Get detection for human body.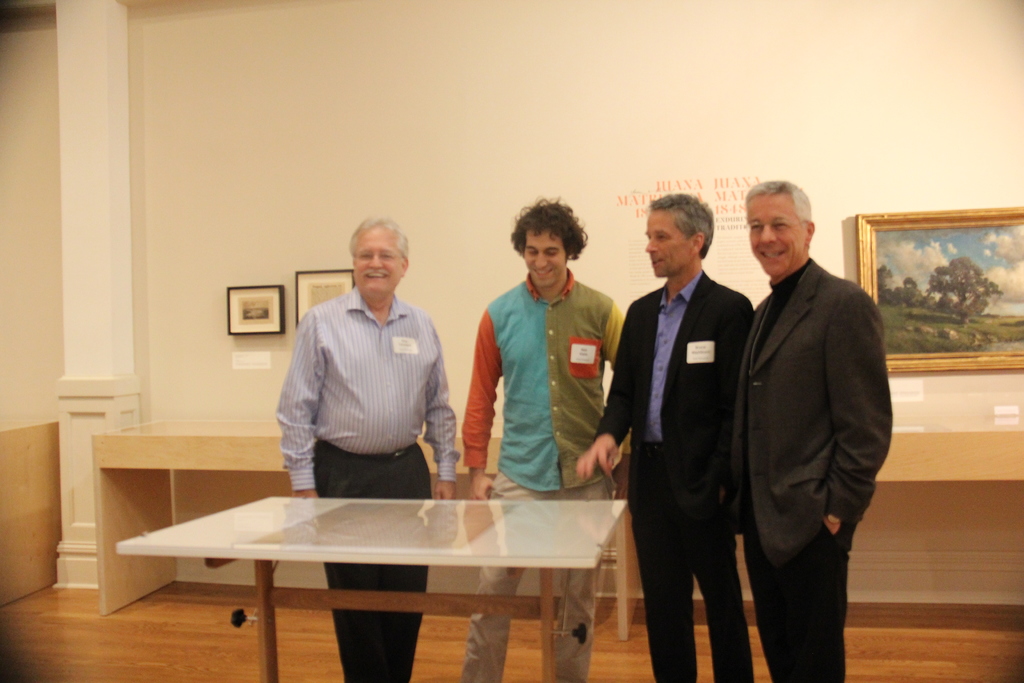
Detection: l=578, t=272, r=767, b=682.
